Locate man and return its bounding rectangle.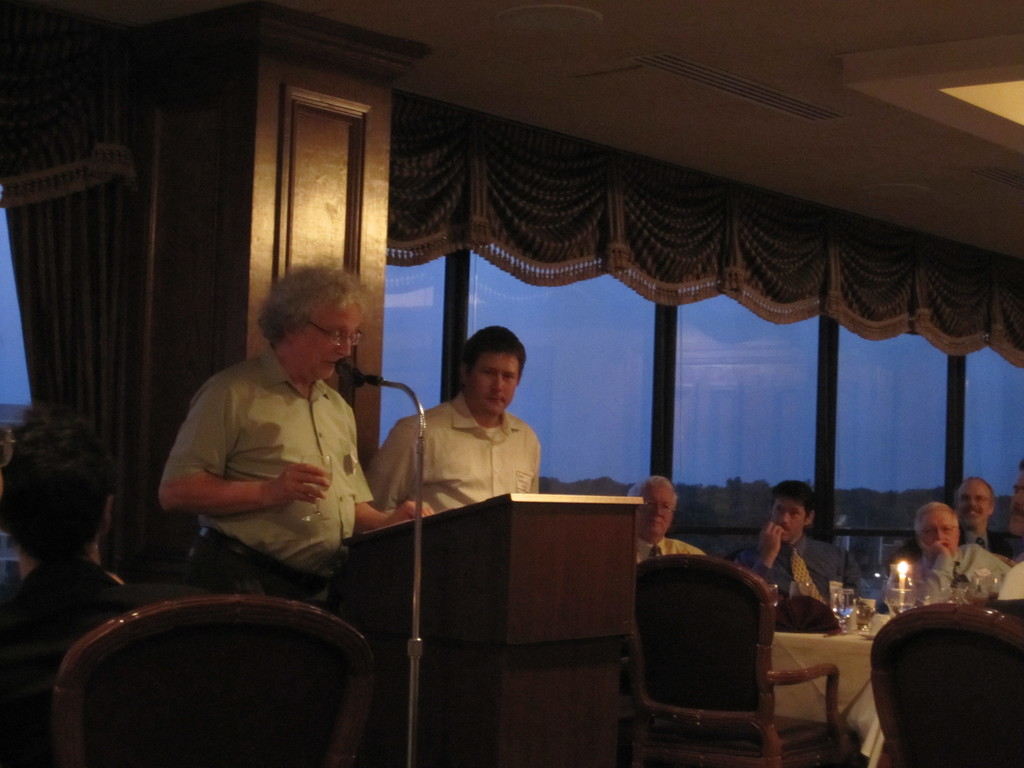
bbox=[892, 472, 1023, 559].
